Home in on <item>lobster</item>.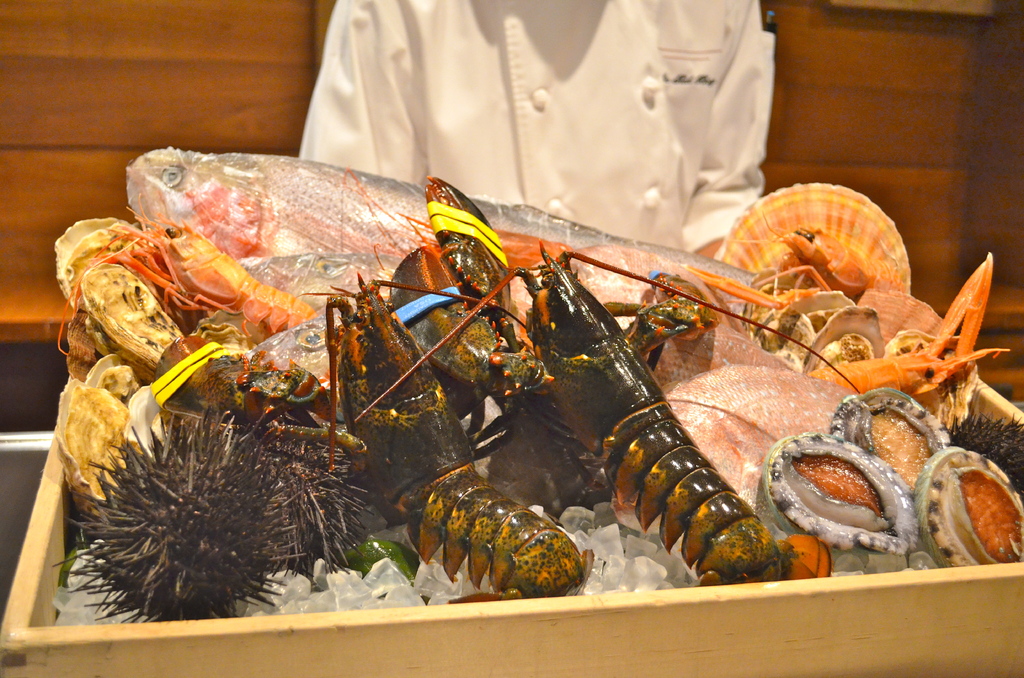
Homed in at select_region(236, 268, 598, 642).
